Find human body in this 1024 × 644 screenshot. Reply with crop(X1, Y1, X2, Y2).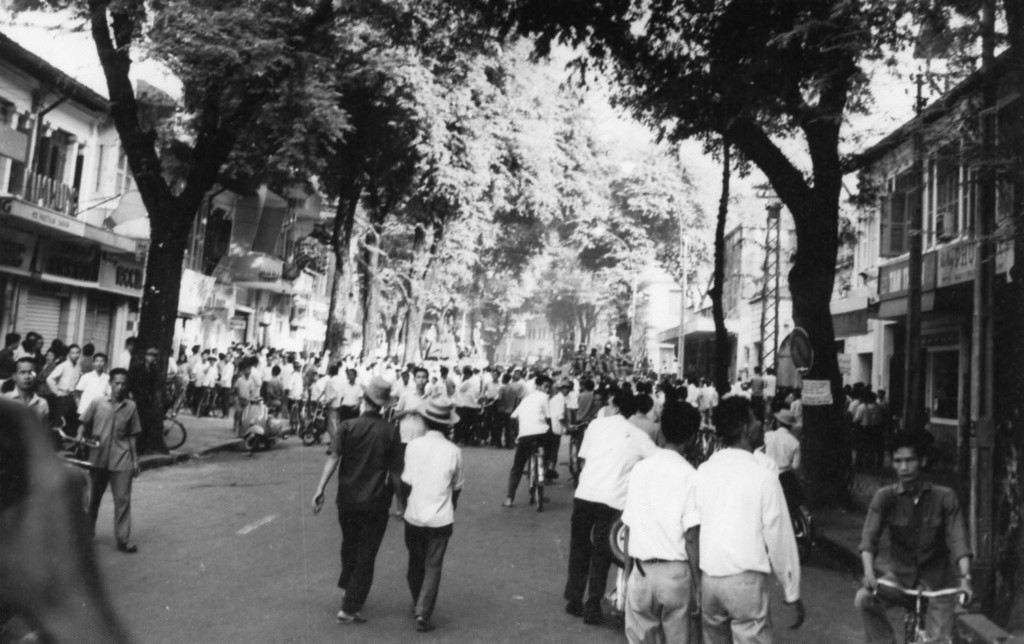
crop(395, 397, 462, 626).
